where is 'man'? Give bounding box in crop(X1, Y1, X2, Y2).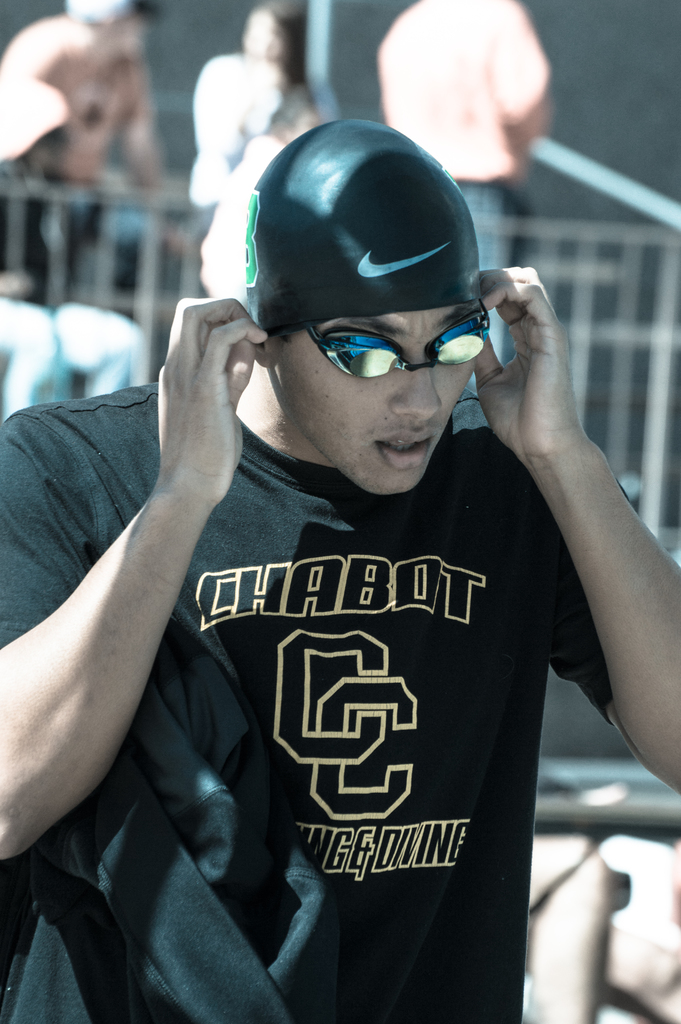
crop(200, 86, 324, 294).
